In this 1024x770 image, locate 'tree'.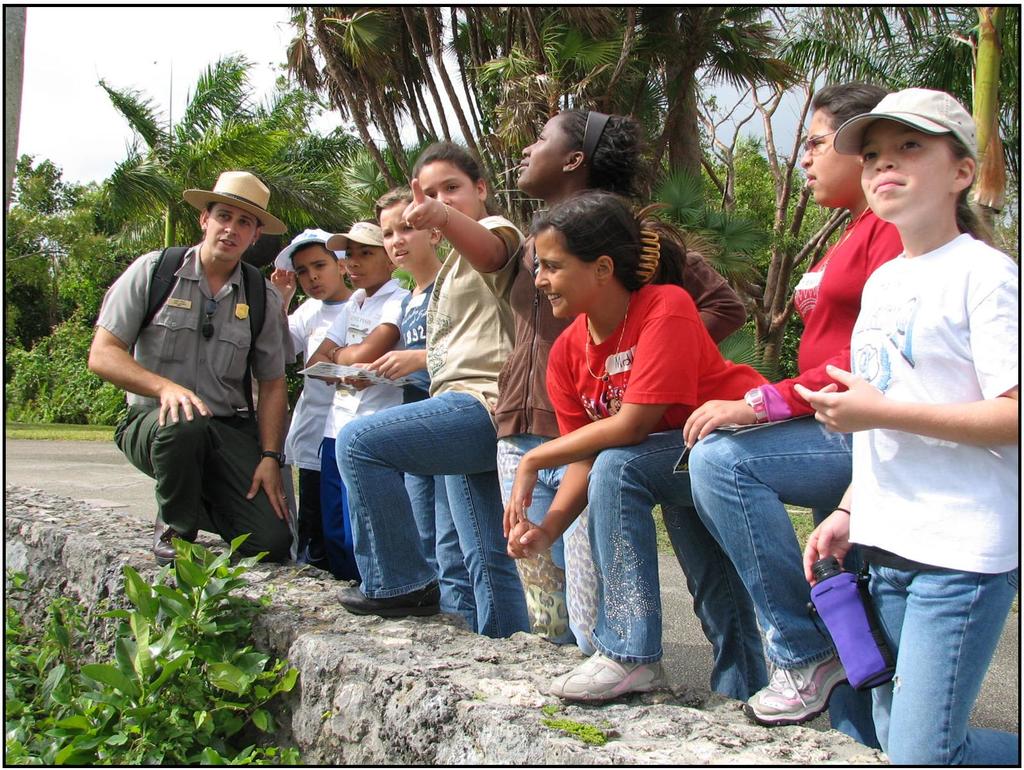
Bounding box: region(1, 6, 26, 213).
